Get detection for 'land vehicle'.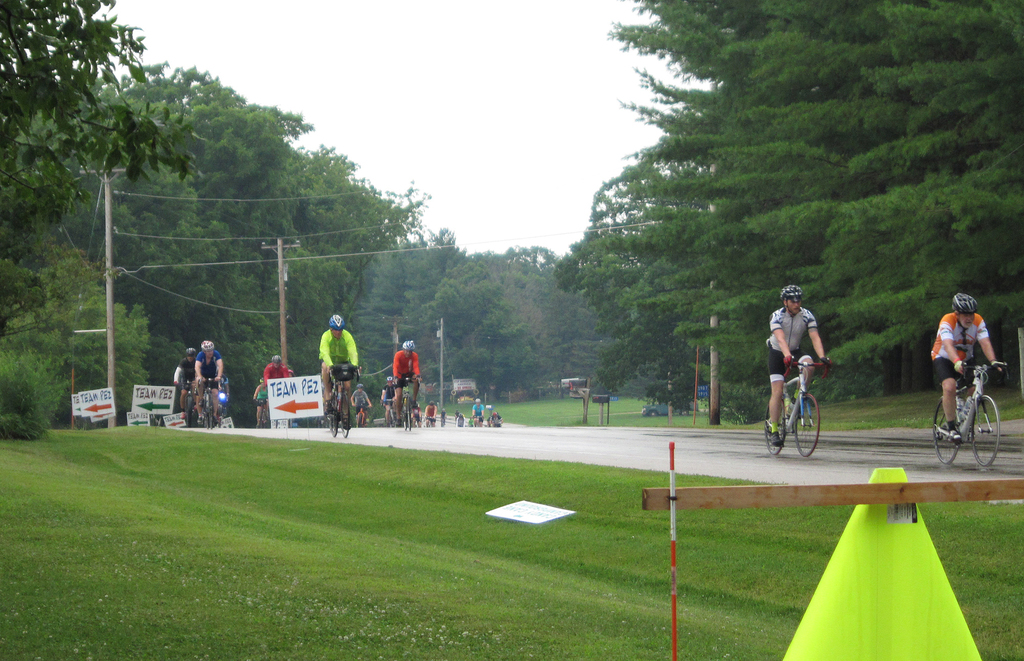
Detection: box(930, 357, 1011, 468).
